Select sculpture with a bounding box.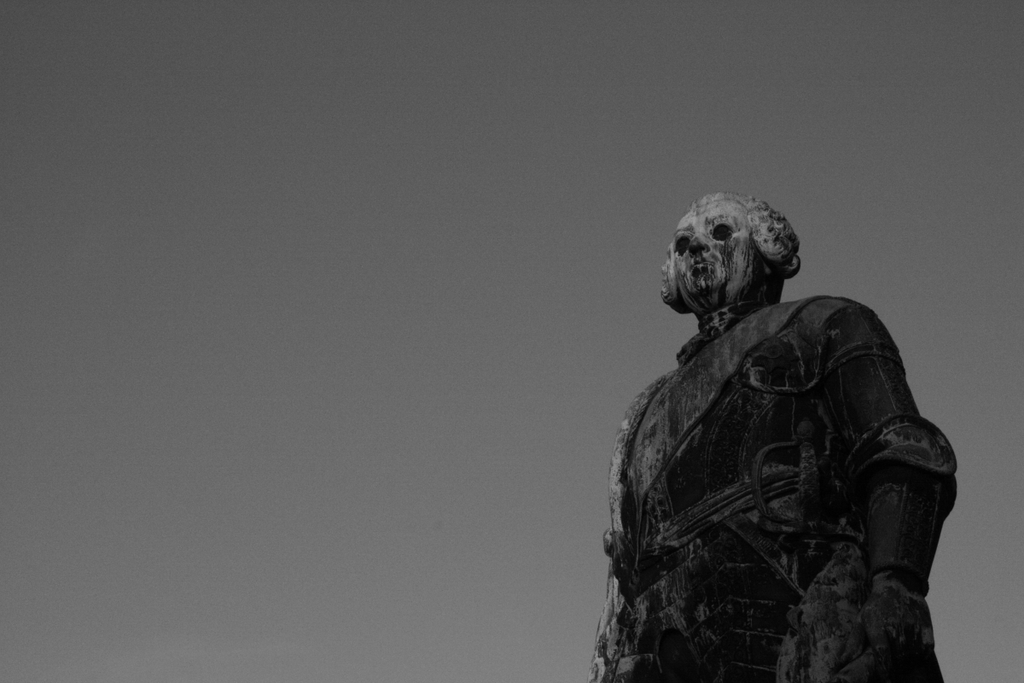
l=570, t=184, r=974, b=682.
